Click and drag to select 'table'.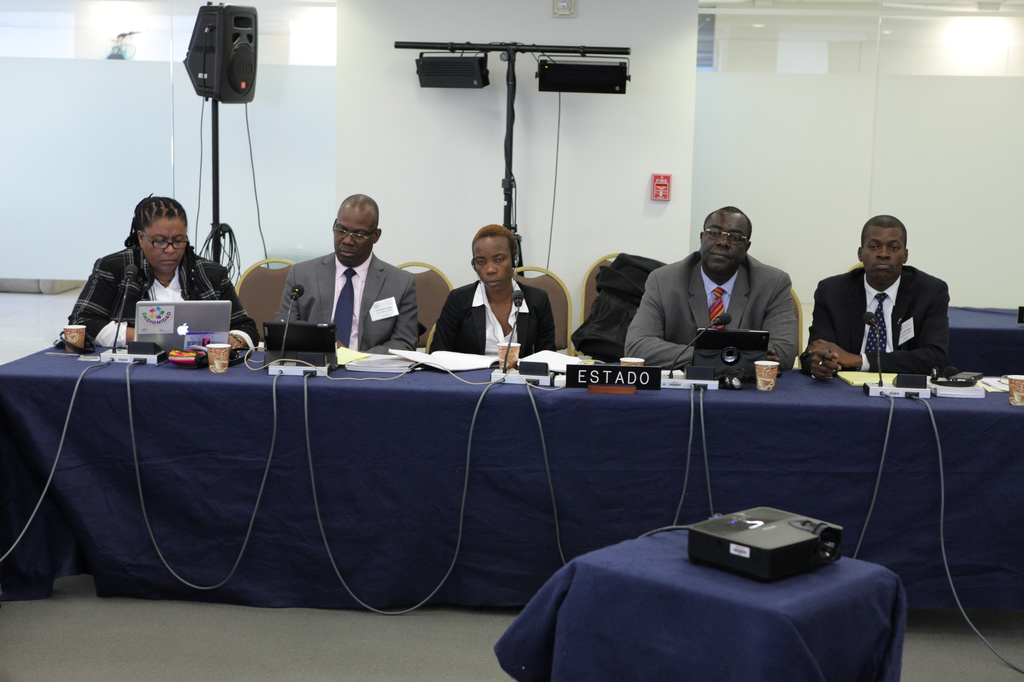
Selection: x1=0 y1=360 x2=1020 y2=615.
